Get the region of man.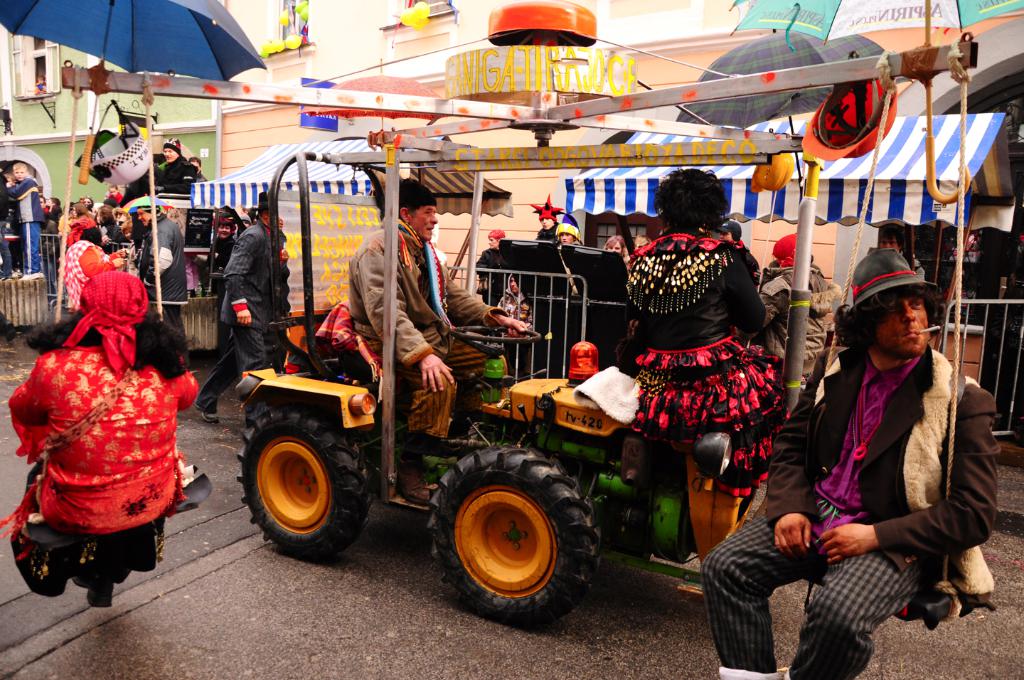
{"left": 237, "top": 211, "right": 250, "bottom": 234}.
